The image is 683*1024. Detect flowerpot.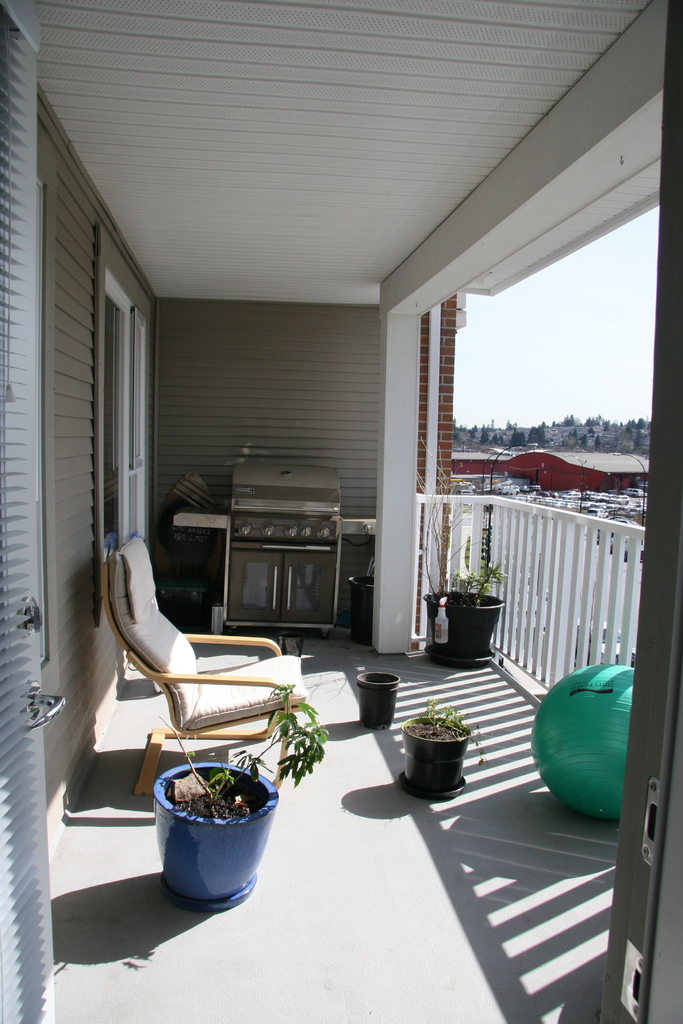
Detection: pyautogui.locateOnScreen(427, 586, 506, 659).
